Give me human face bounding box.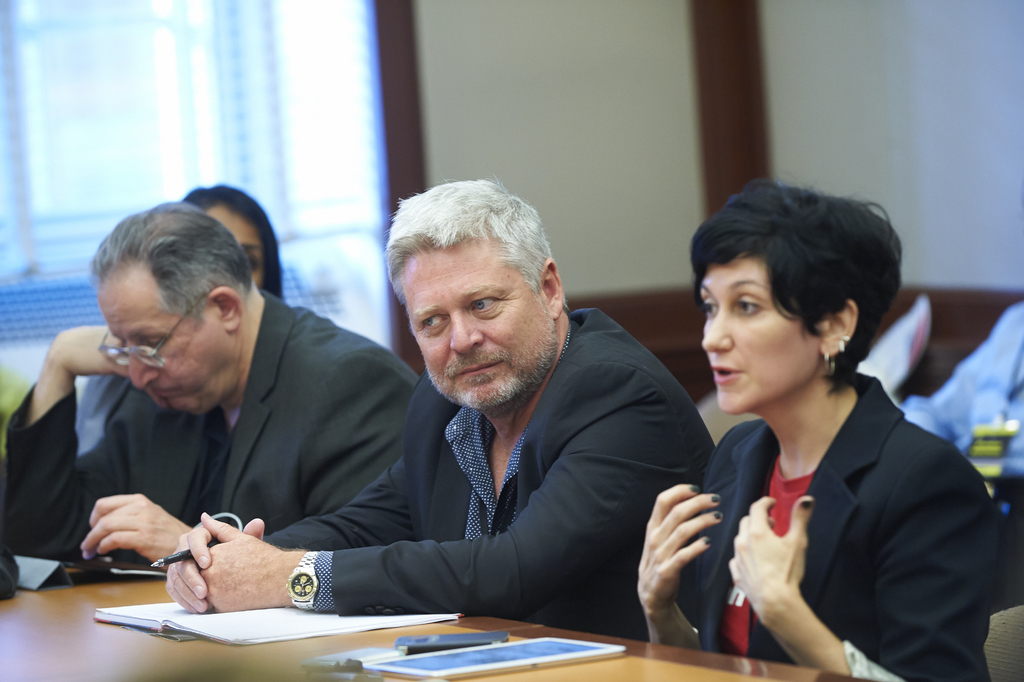
401, 247, 552, 409.
